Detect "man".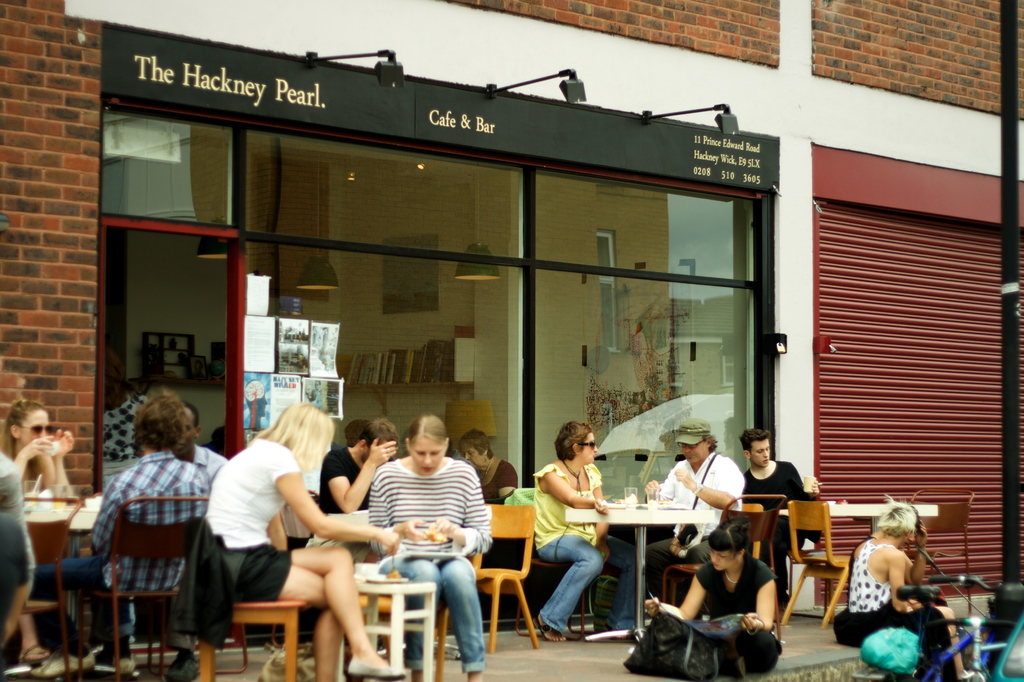
Detected at 319,419,400,569.
